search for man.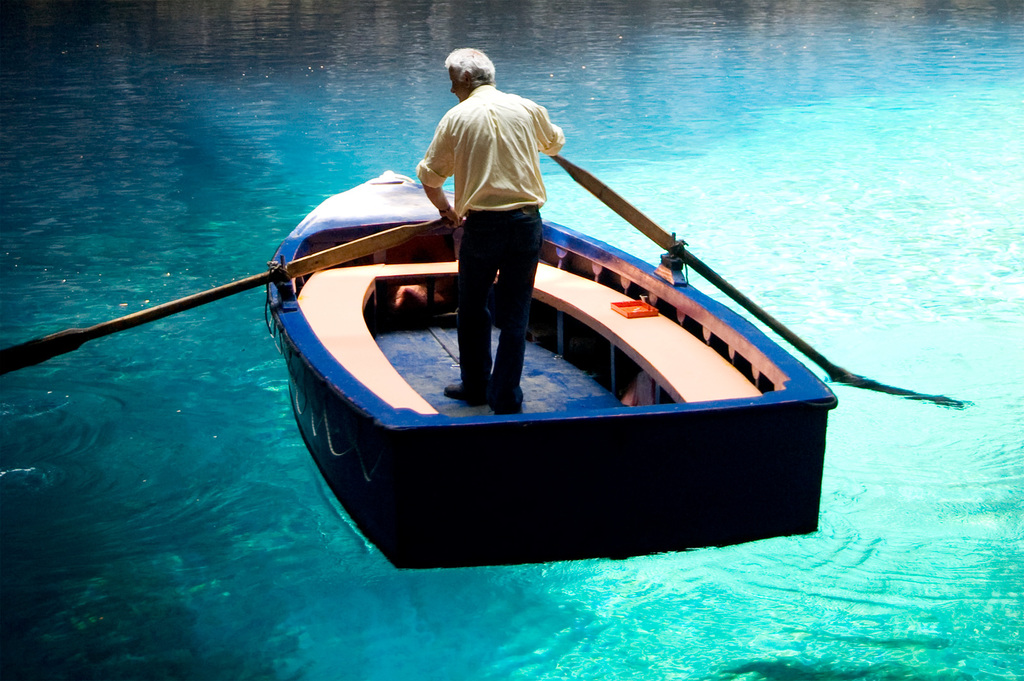
Found at x1=391, y1=40, x2=588, y2=344.
